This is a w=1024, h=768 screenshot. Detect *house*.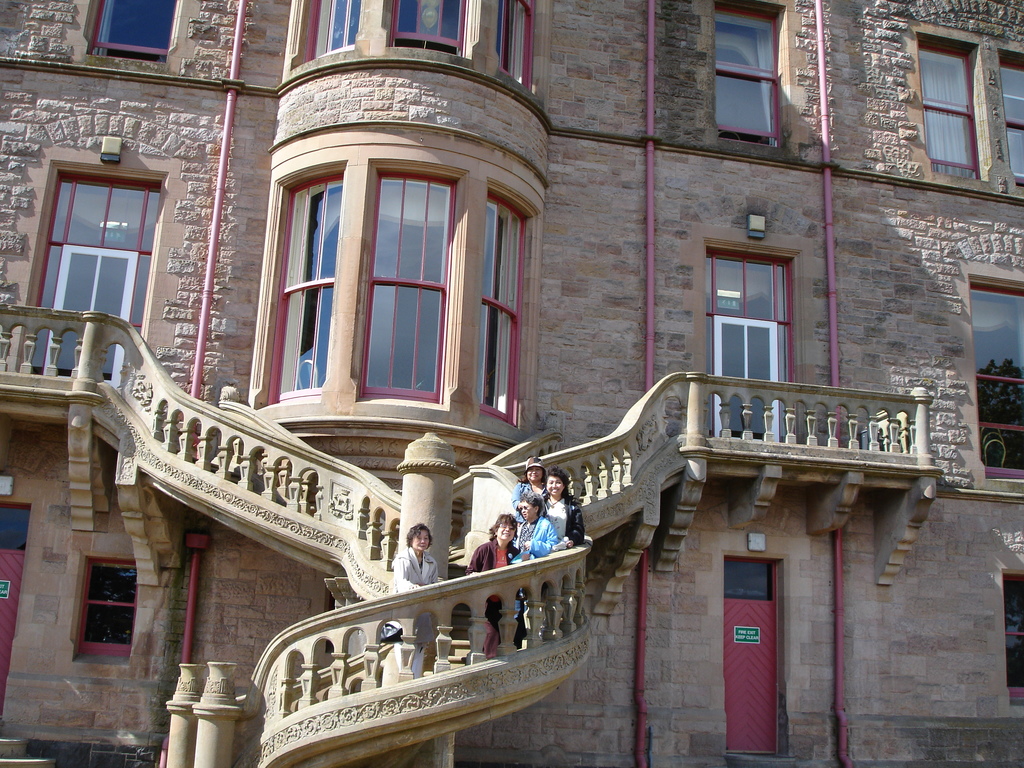
Rect(0, 0, 1023, 767).
